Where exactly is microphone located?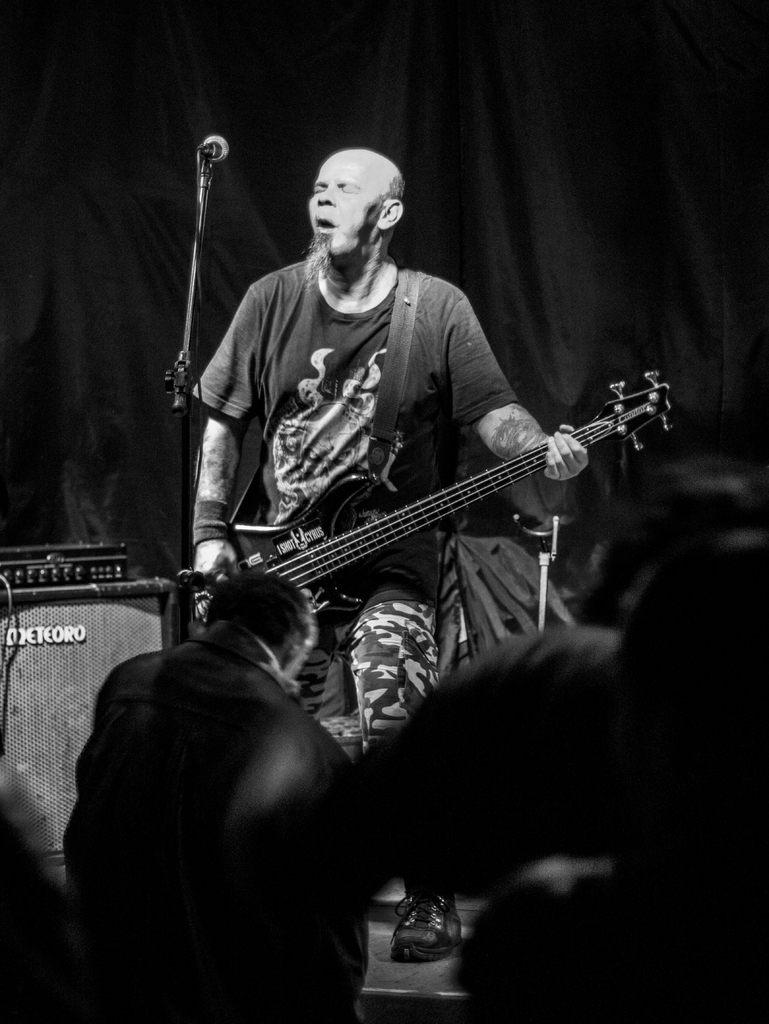
Its bounding box is (202, 133, 228, 161).
